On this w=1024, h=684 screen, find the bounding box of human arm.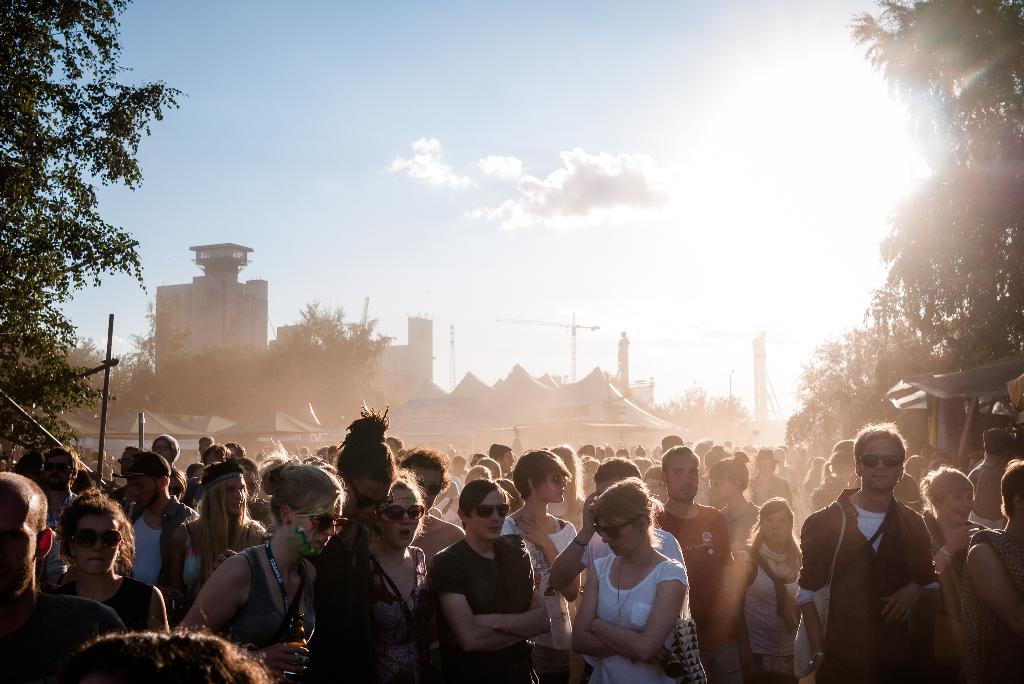
Bounding box: box(565, 566, 616, 656).
